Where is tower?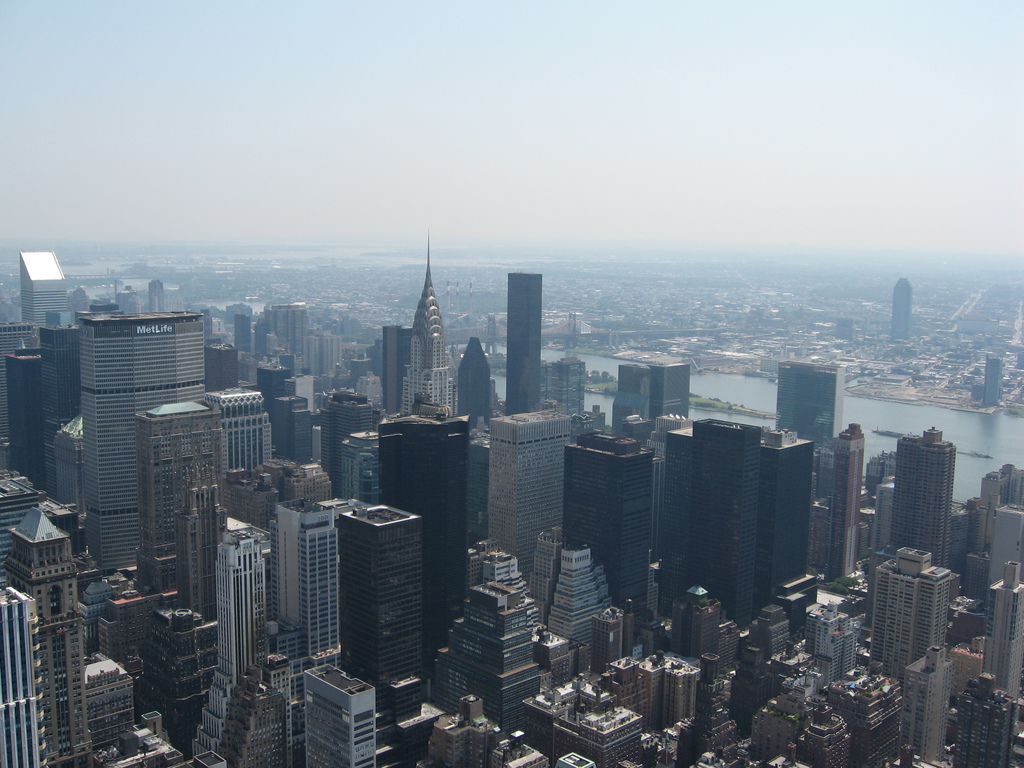
(left=35, top=328, right=79, bottom=492).
